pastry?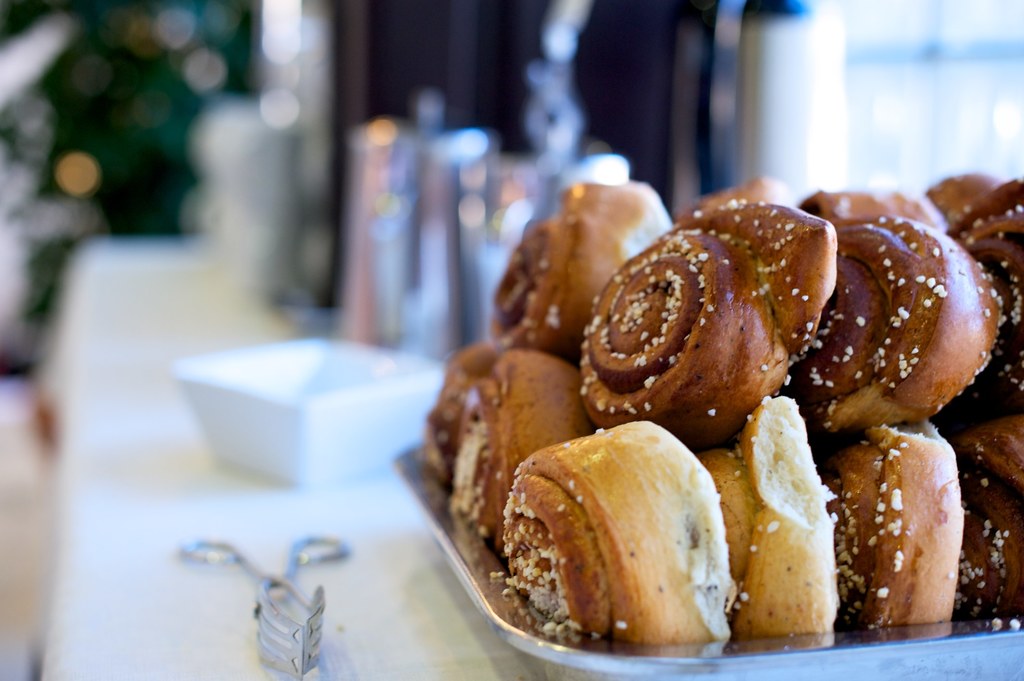
bbox(700, 394, 834, 634)
